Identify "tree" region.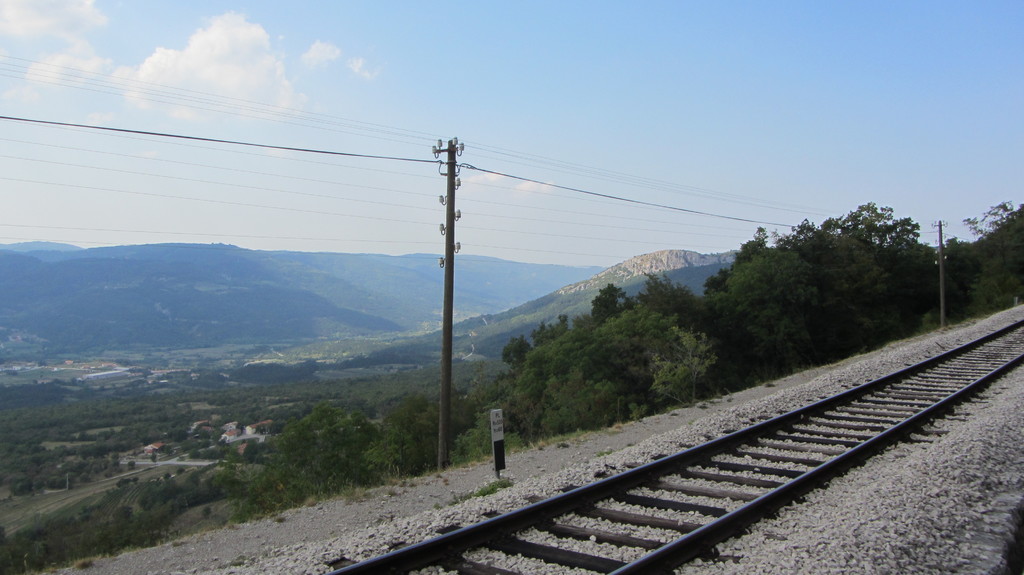
Region: {"left": 226, "top": 395, "right": 374, "bottom": 518}.
